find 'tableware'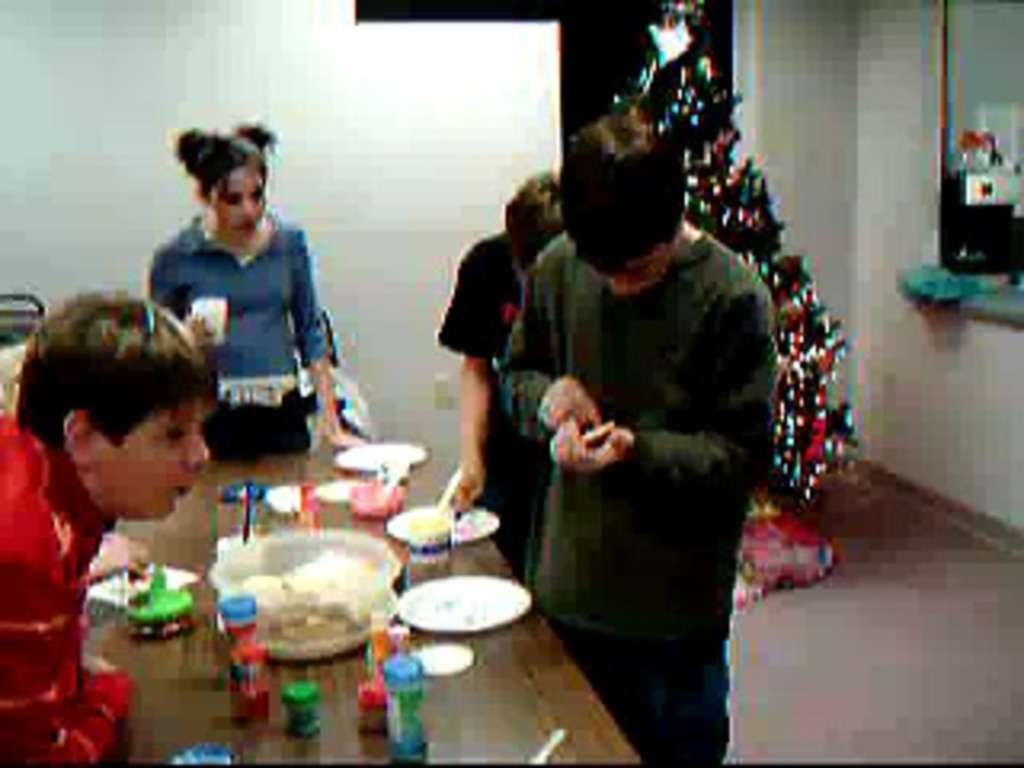
<box>390,570,534,646</box>
